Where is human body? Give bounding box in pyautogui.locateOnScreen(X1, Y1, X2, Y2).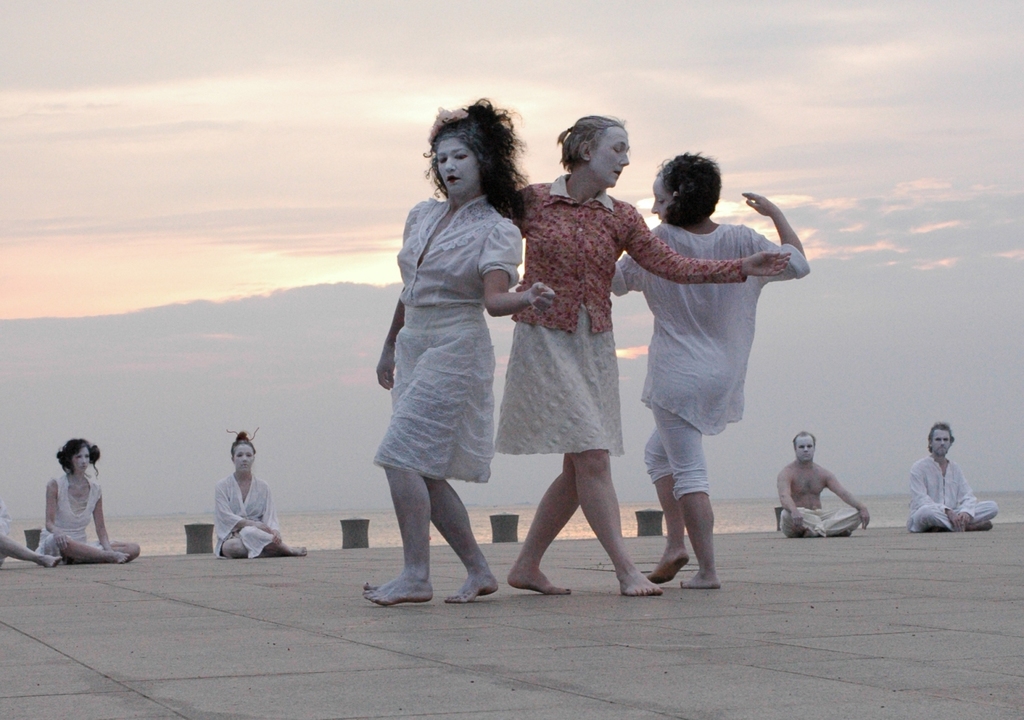
pyautogui.locateOnScreen(215, 466, 309, 557).
